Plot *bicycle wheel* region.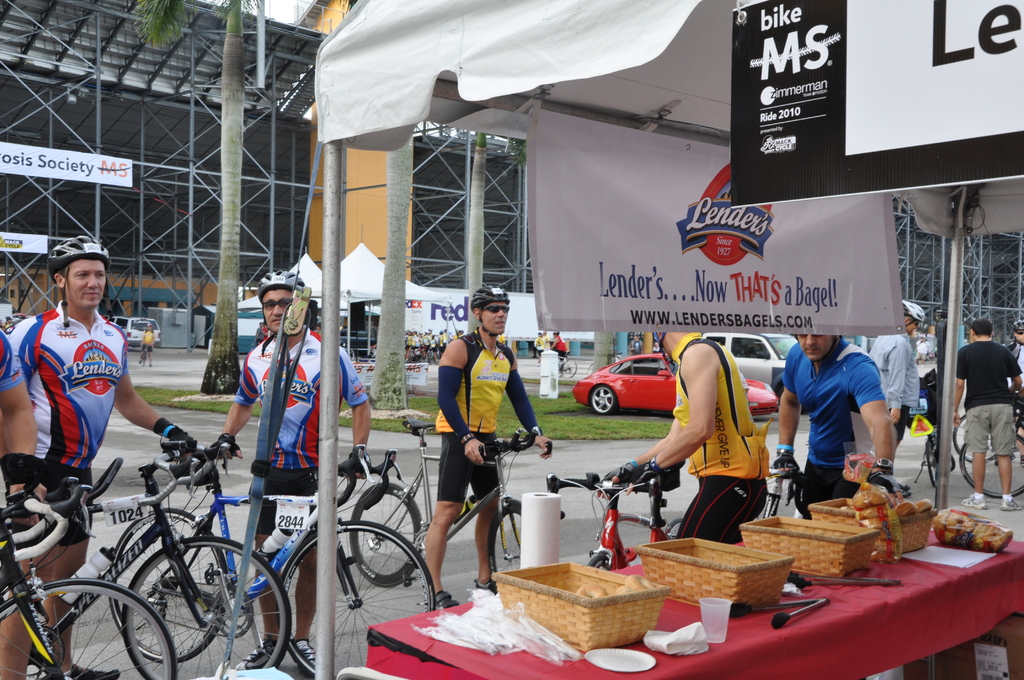
Plotted at <region>959, 434, 1023, 500</region>.
